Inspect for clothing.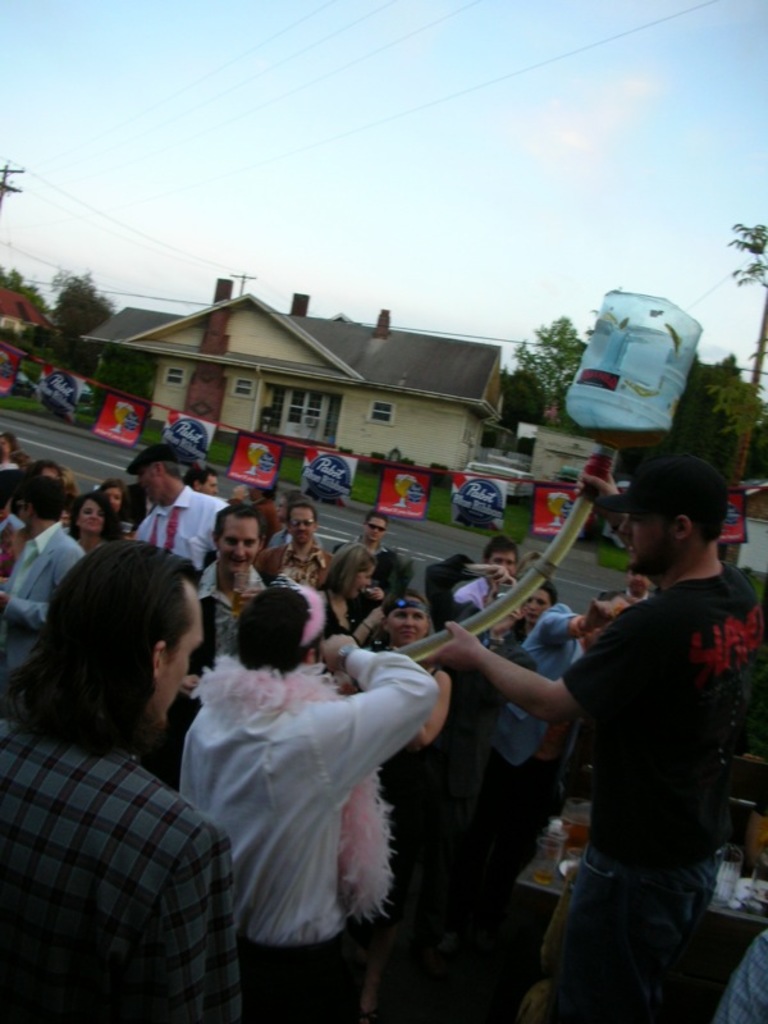
Inspection: locate(568, 548, 767, 1023).
